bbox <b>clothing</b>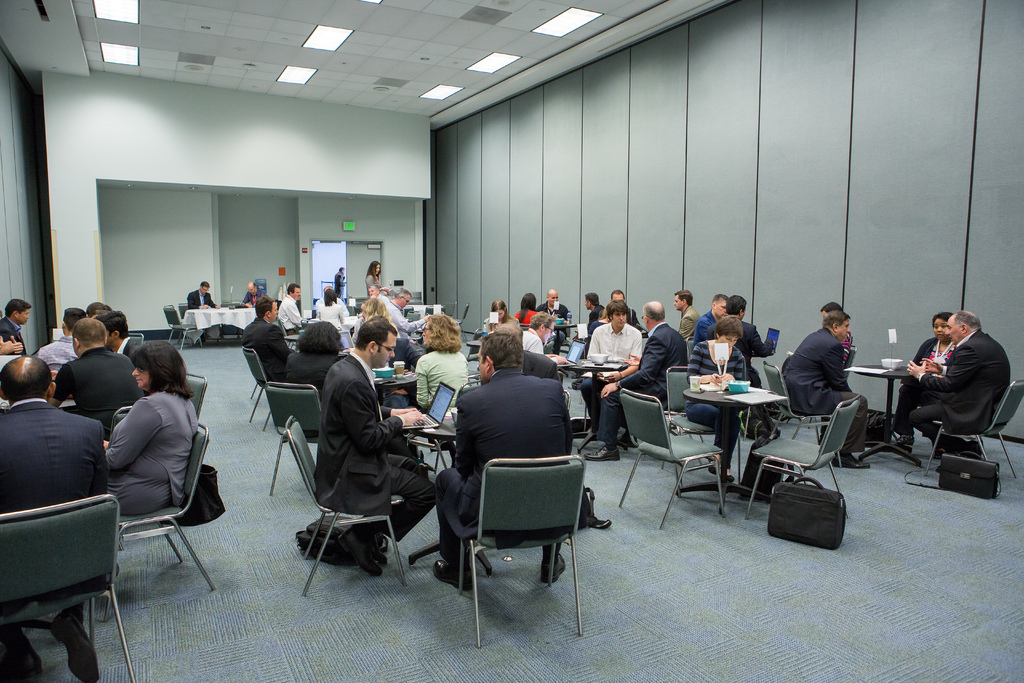
(675,304,701,338)
